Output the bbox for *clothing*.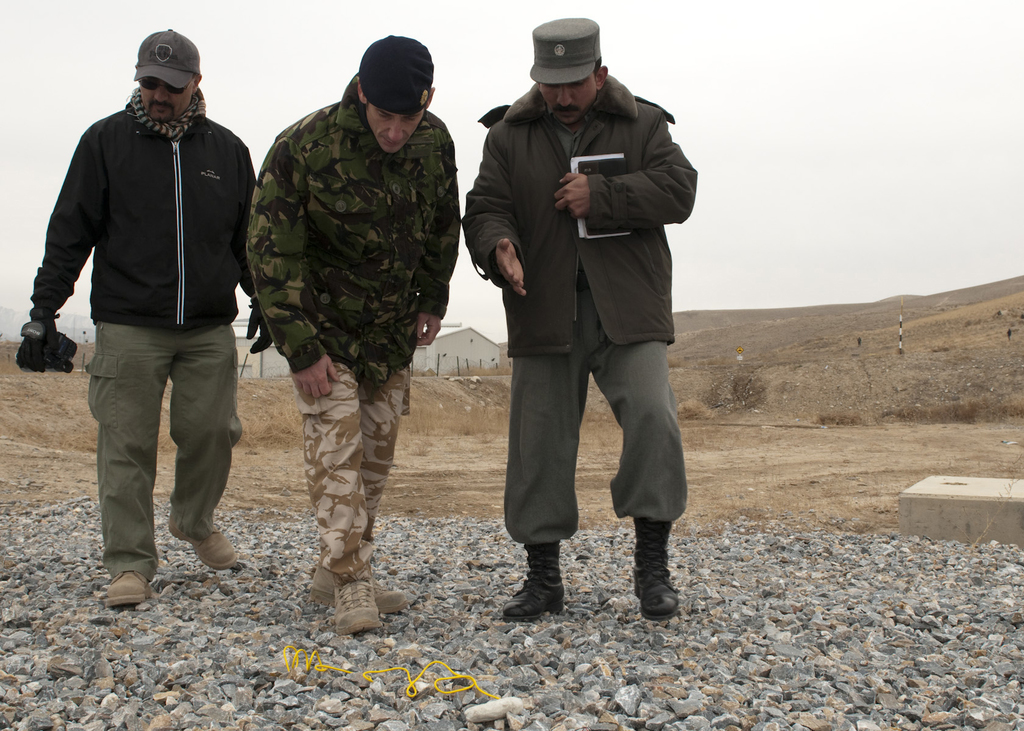
465, 73, 696, 544.
